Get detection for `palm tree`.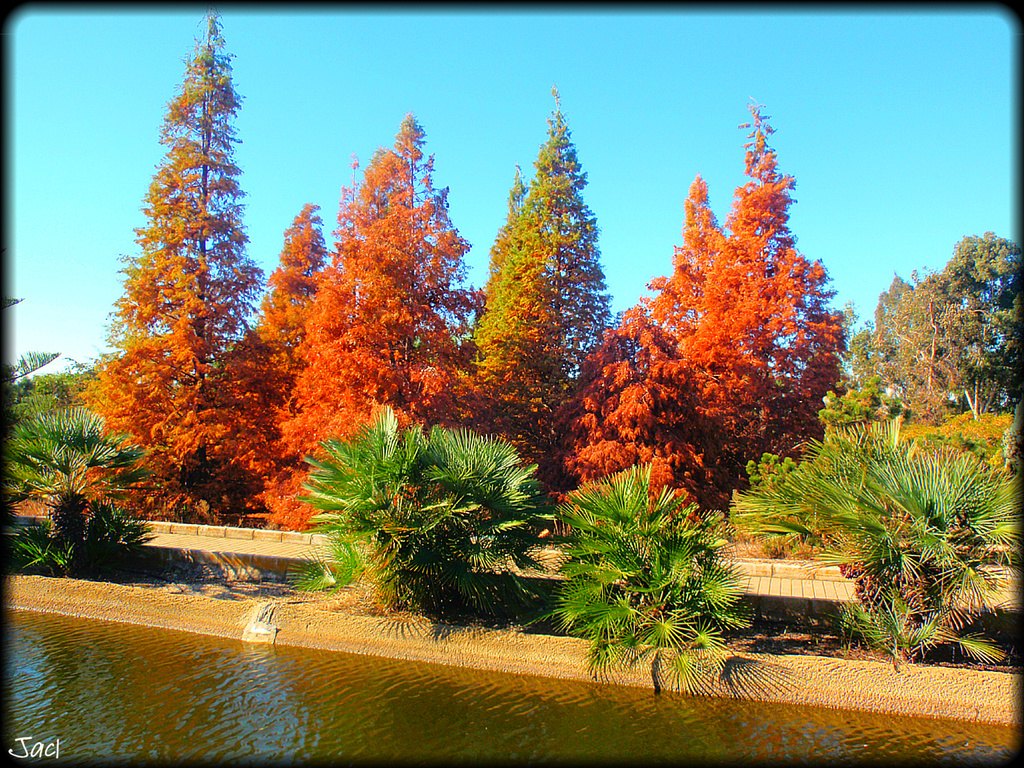
Detection: <box>557,462,760,668</box>.
